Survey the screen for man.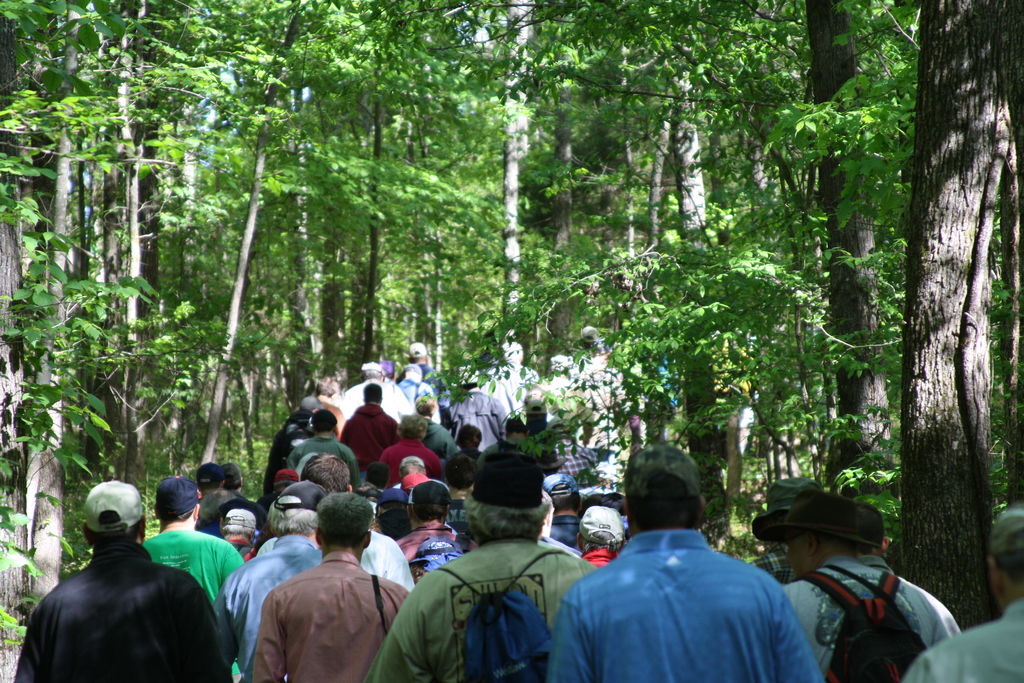
Survey found: (231, 512, 328, 682).
